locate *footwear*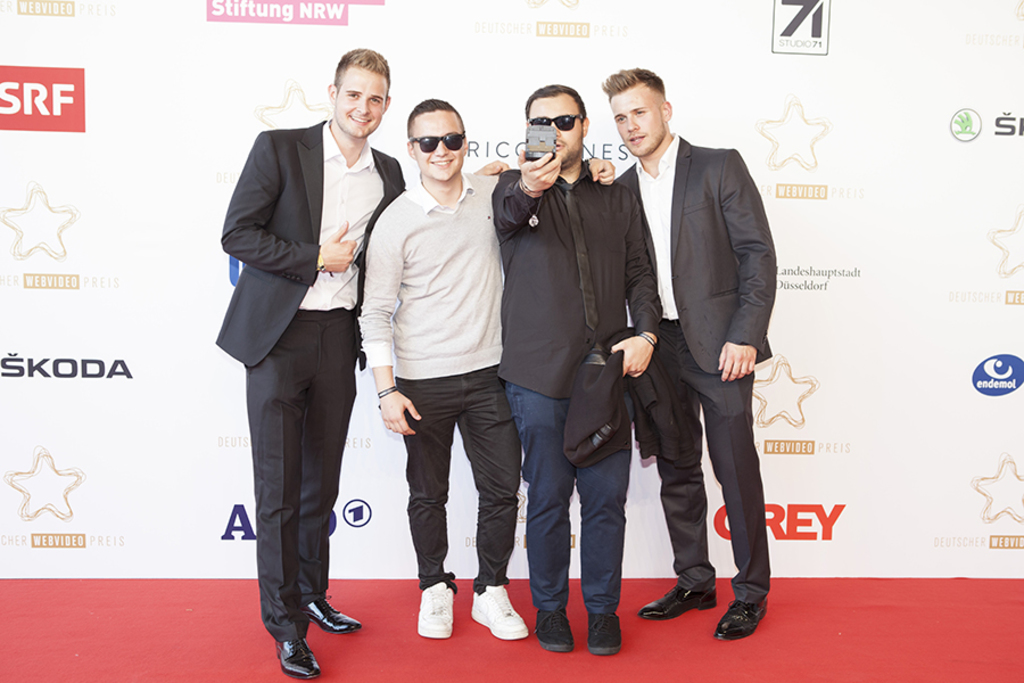
[left=275, top=636, right=319, bottom=678]
